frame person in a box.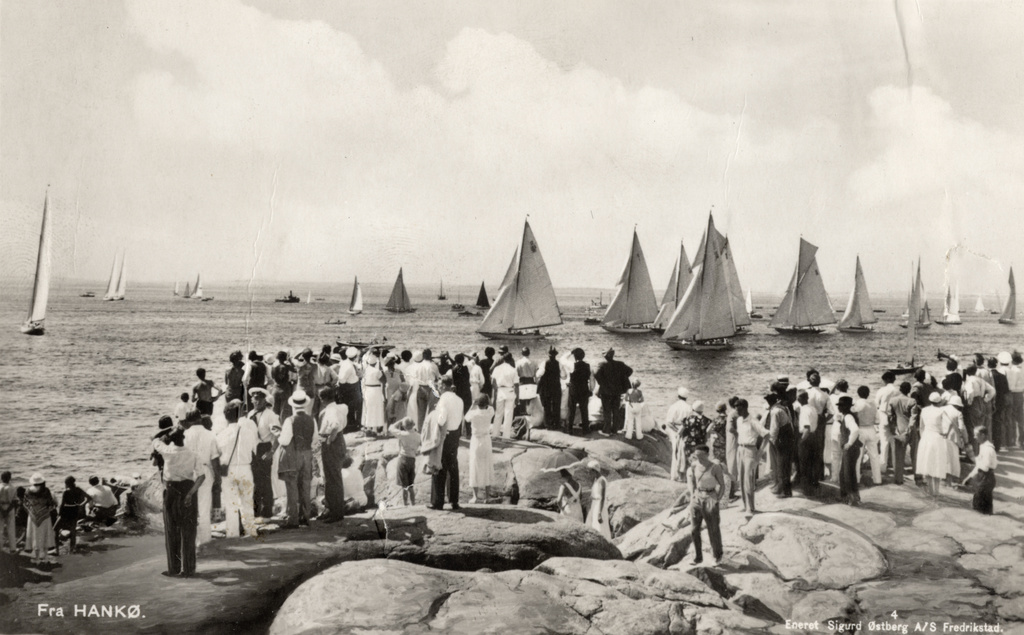
<bbox>678, 441, 729, 570</bbox>.
